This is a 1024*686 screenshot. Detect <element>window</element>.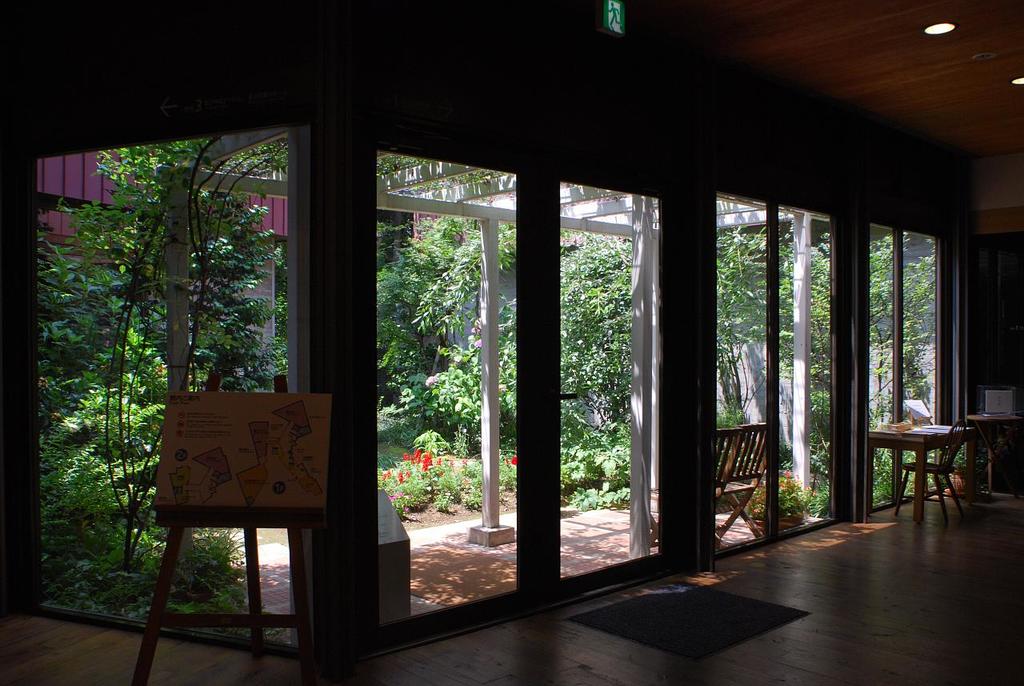
crop(717, 195, 842, 558).
